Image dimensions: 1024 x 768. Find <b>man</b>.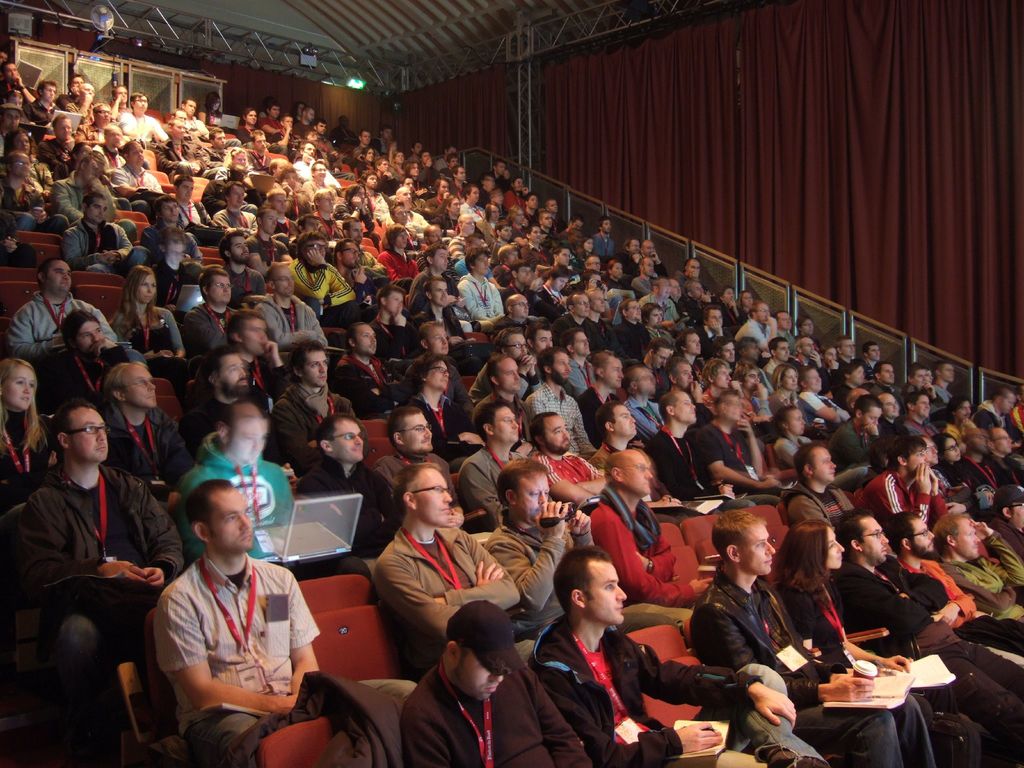
region(279, 113, 292, 144).
